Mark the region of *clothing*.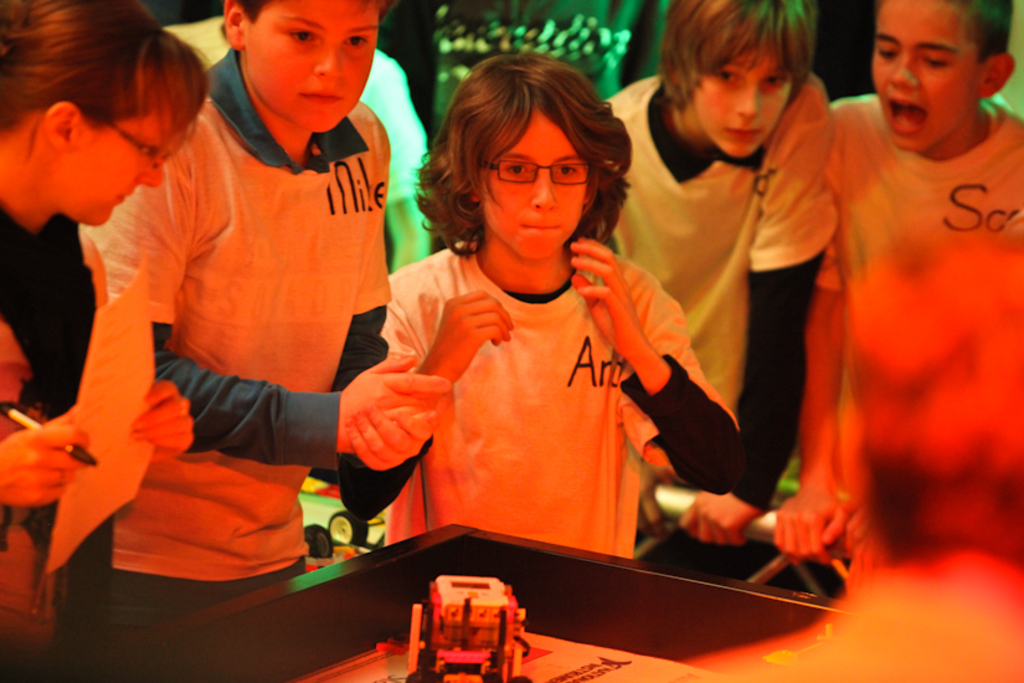
Region: box(346, 211, 714, 571).
